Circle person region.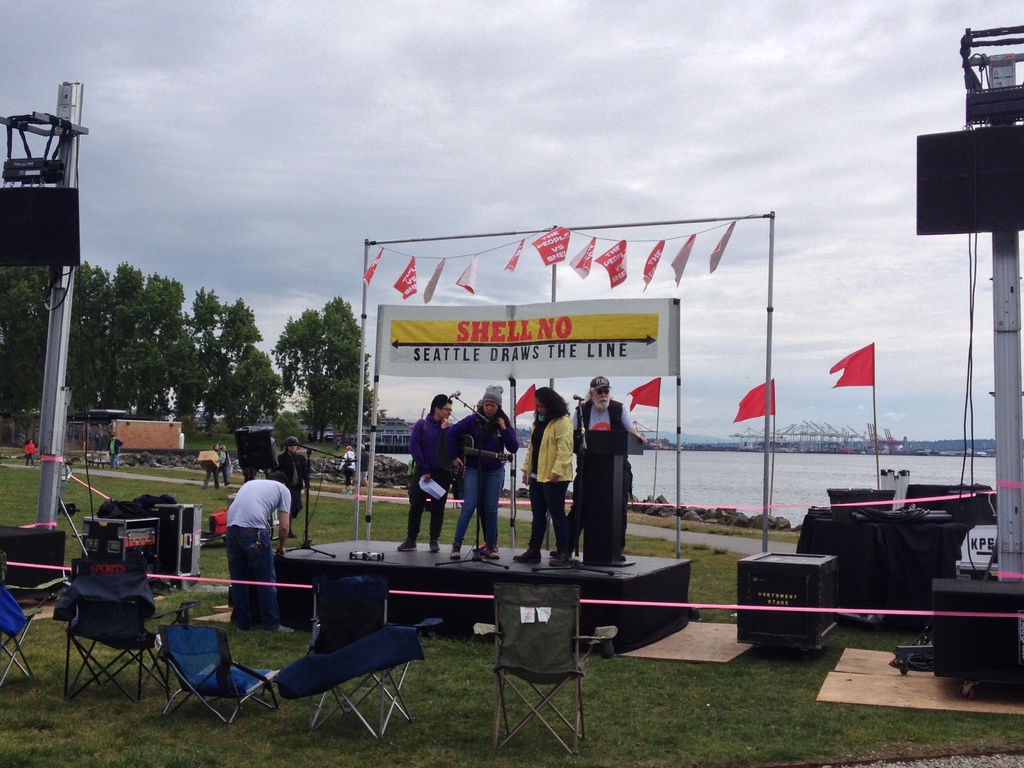
Region: <box>21,440,33,470</box>.
